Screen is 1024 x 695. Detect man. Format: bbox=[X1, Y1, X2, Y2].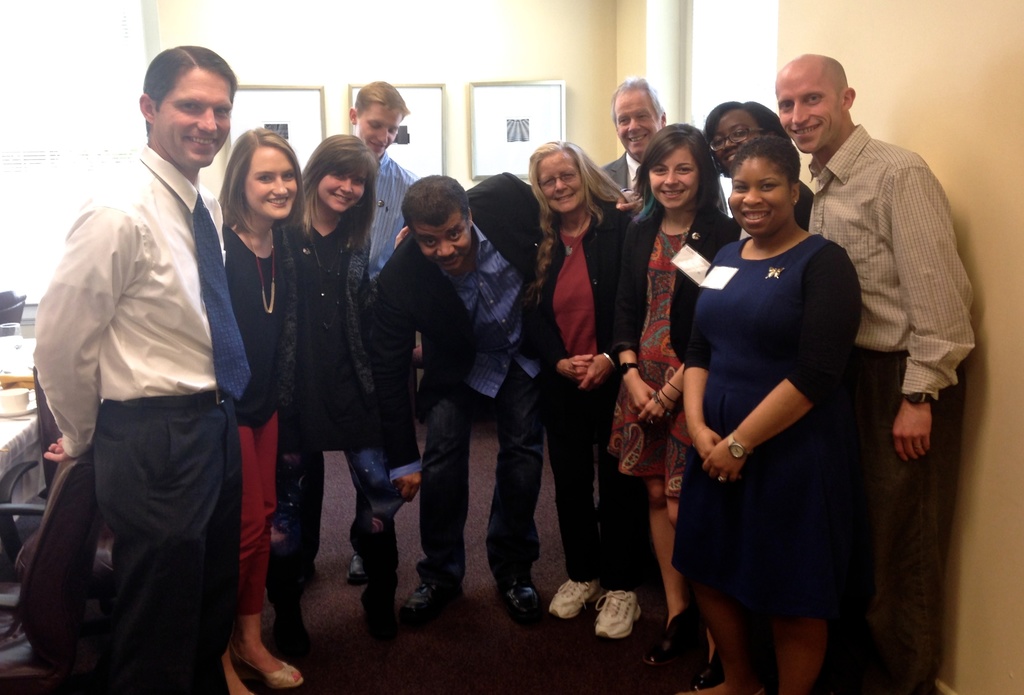
bbox=[28, 50, 263, 694].
